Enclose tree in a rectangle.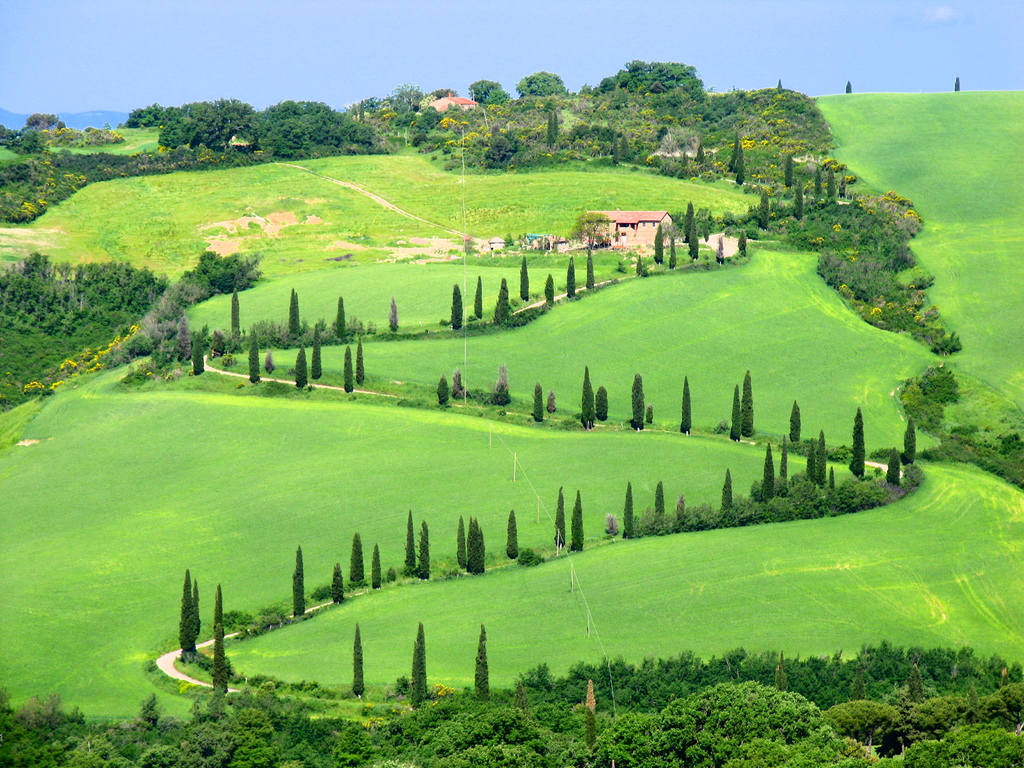
245,328,259,385.
